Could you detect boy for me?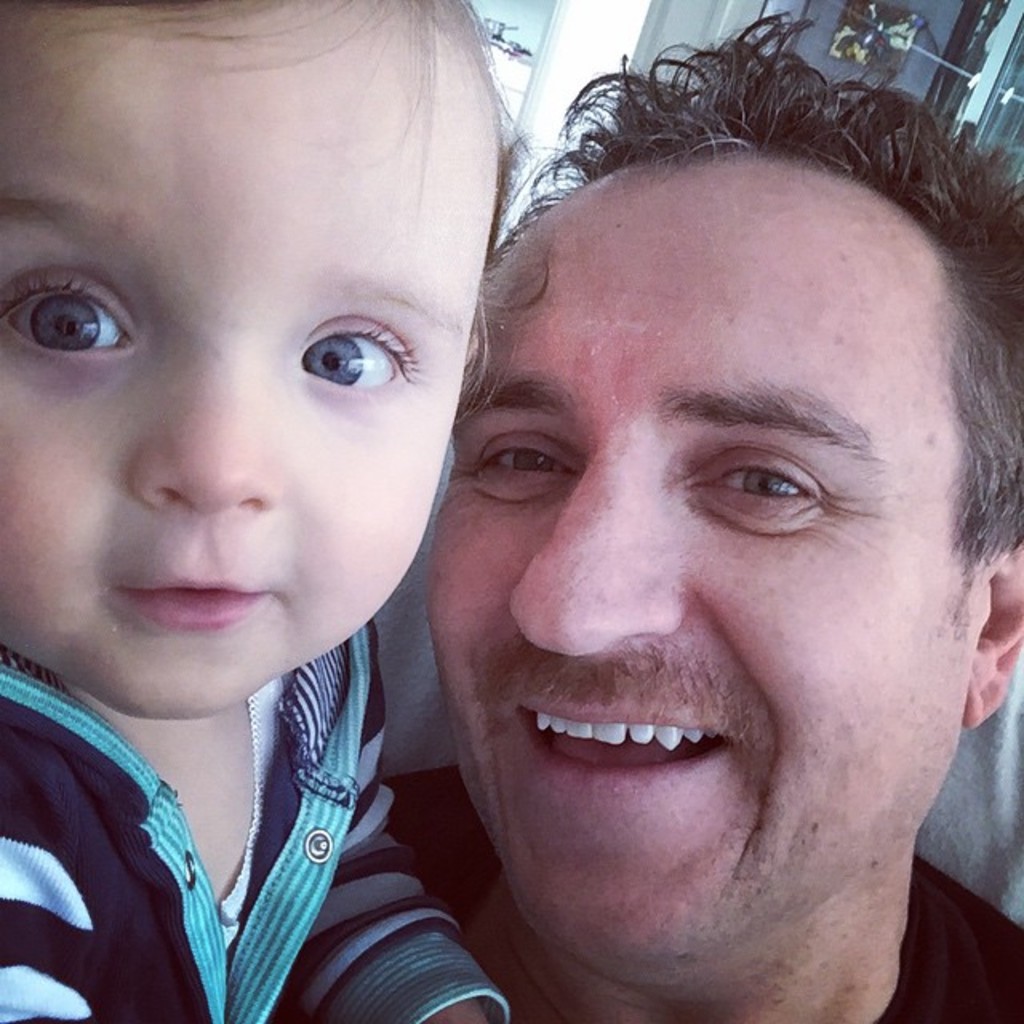
Detection result: bbox(0, 0, 498, 926).
